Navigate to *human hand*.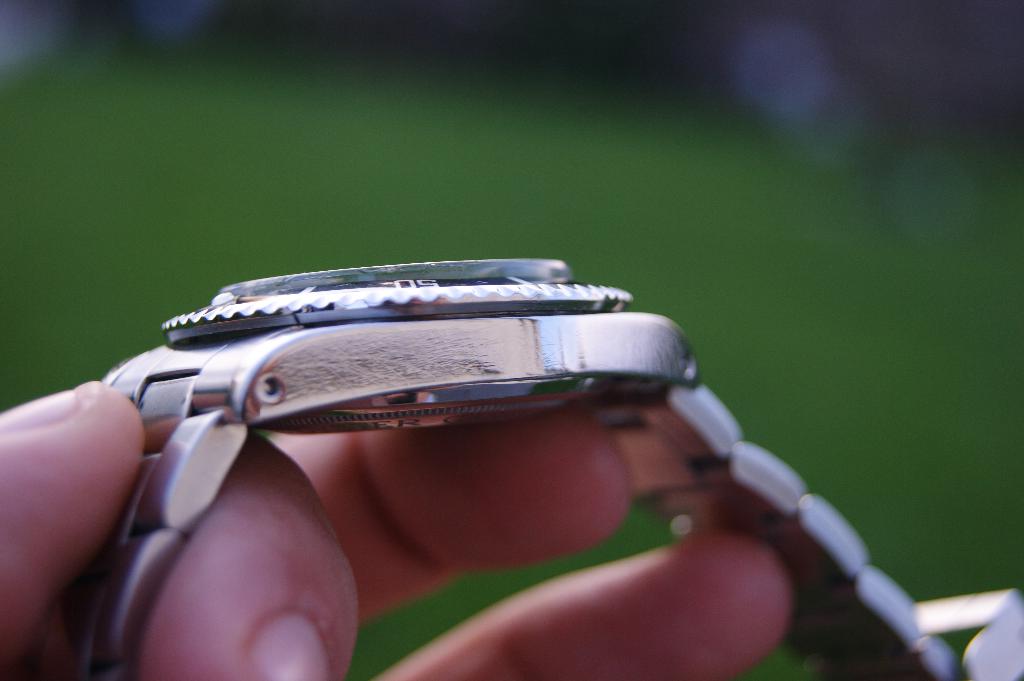
Navigation target: 0/376/801/680.
